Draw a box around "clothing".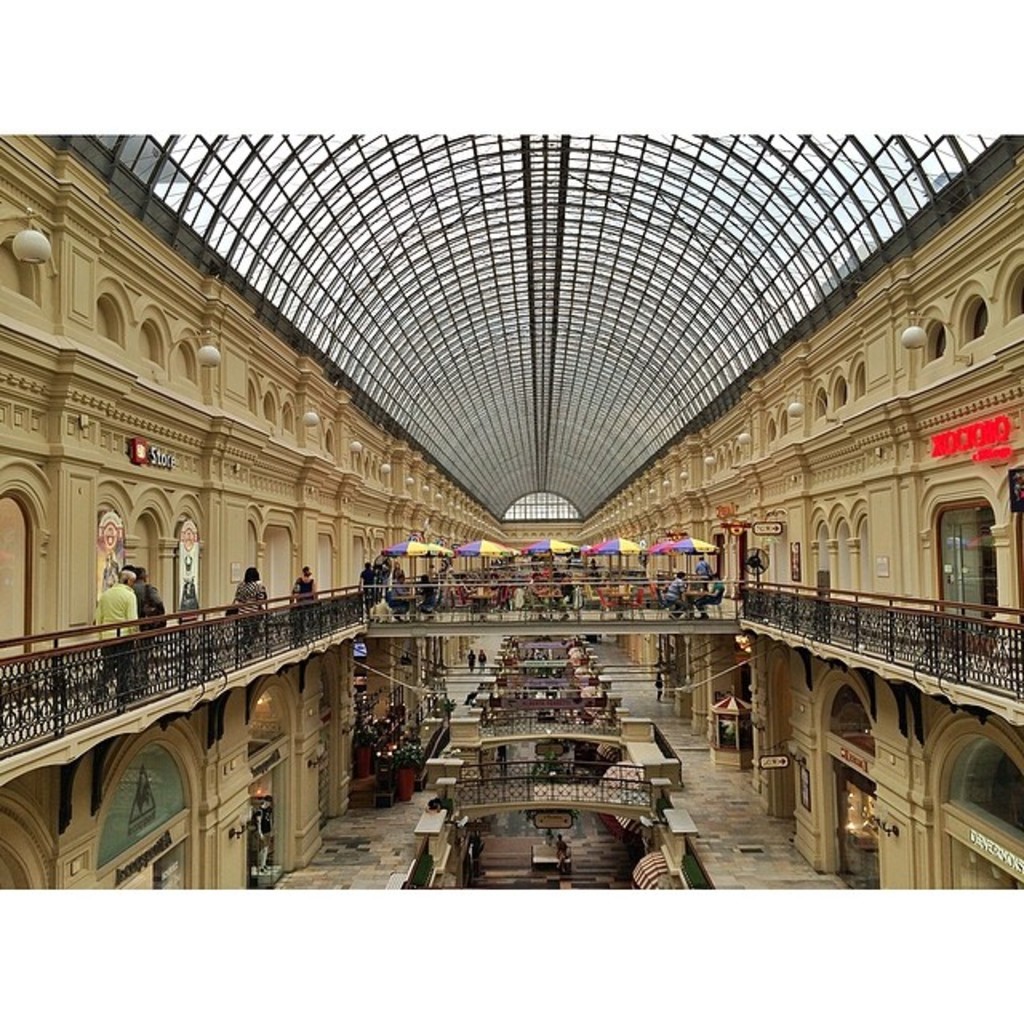
locate(389, 563, 406, 606).
